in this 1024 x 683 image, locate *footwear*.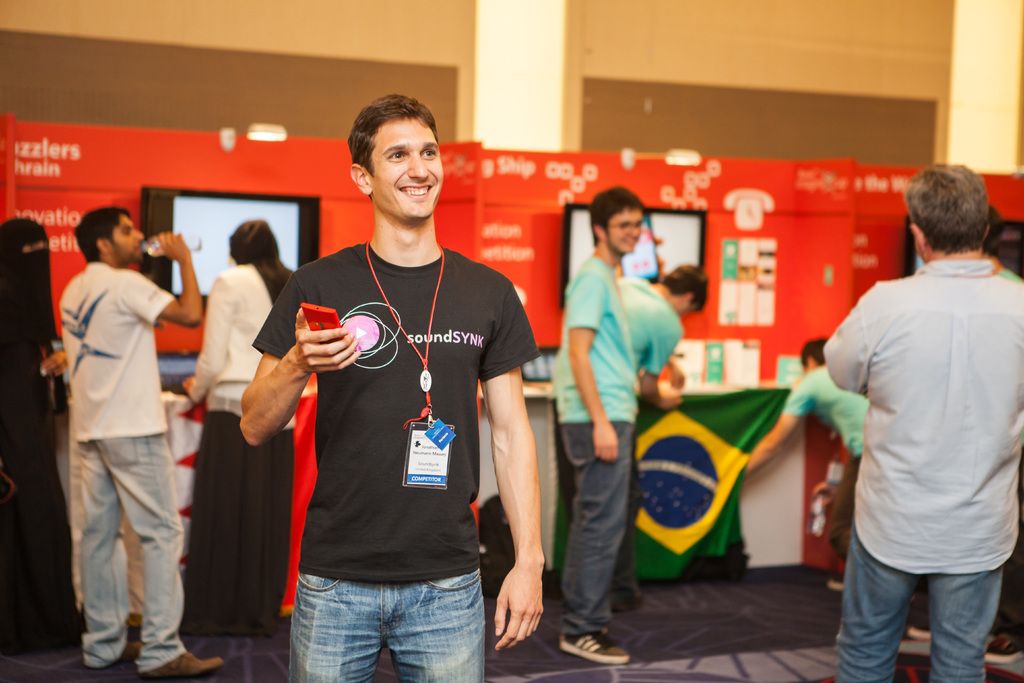
Bounding box: 141:650:224:681.
